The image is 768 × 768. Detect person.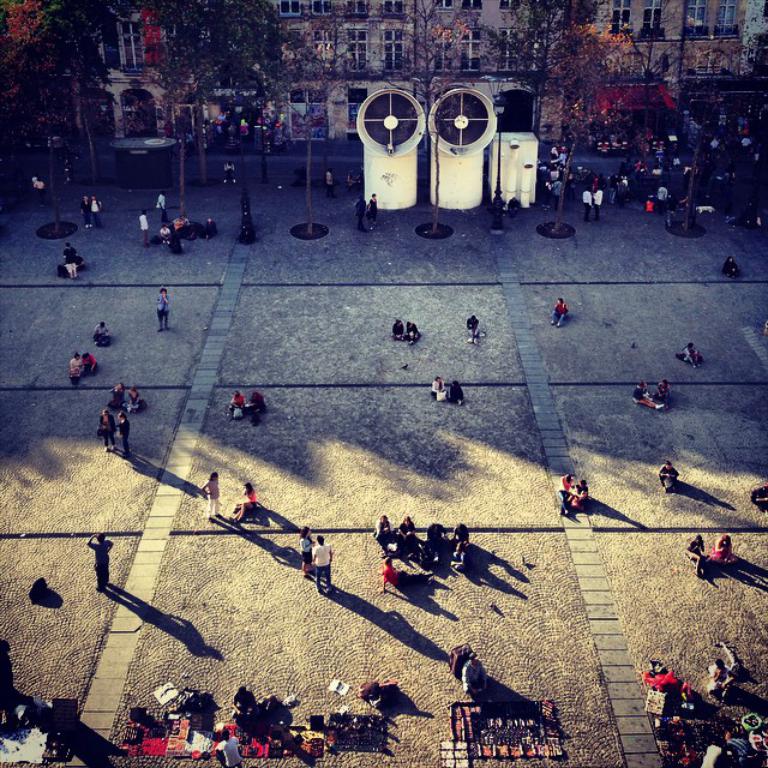
Detection: x1=156, y1=227, x2=169, y2=246.
